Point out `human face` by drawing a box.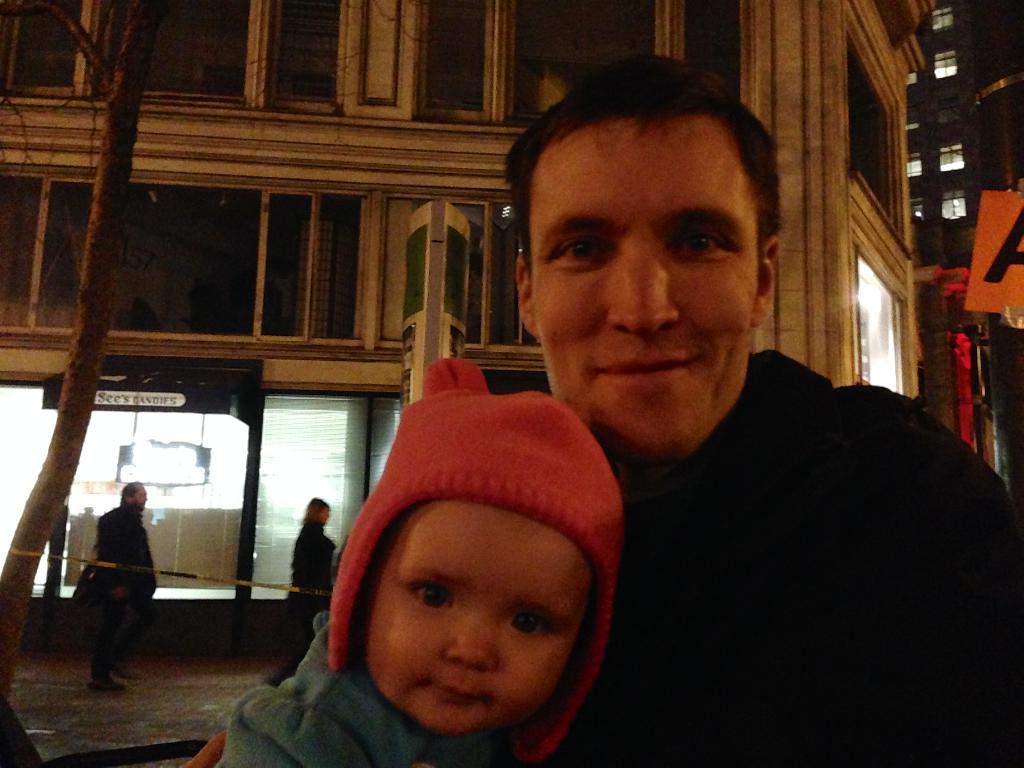
bbox=(134, 487, 148, 508).
